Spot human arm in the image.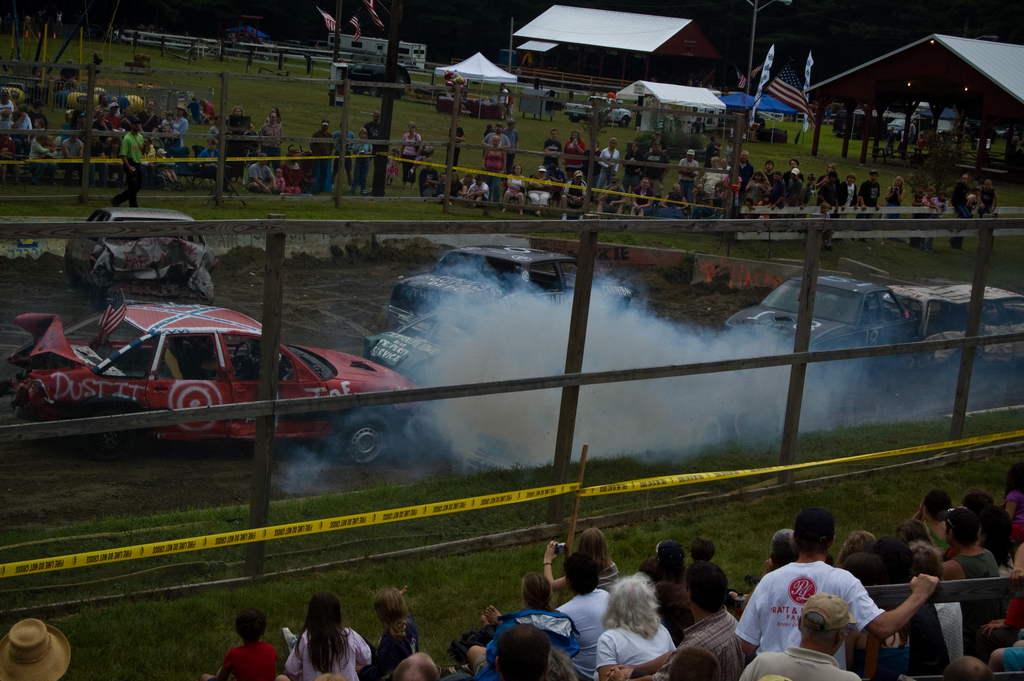
human arm found at select_region(268, 167, 276, 190).
